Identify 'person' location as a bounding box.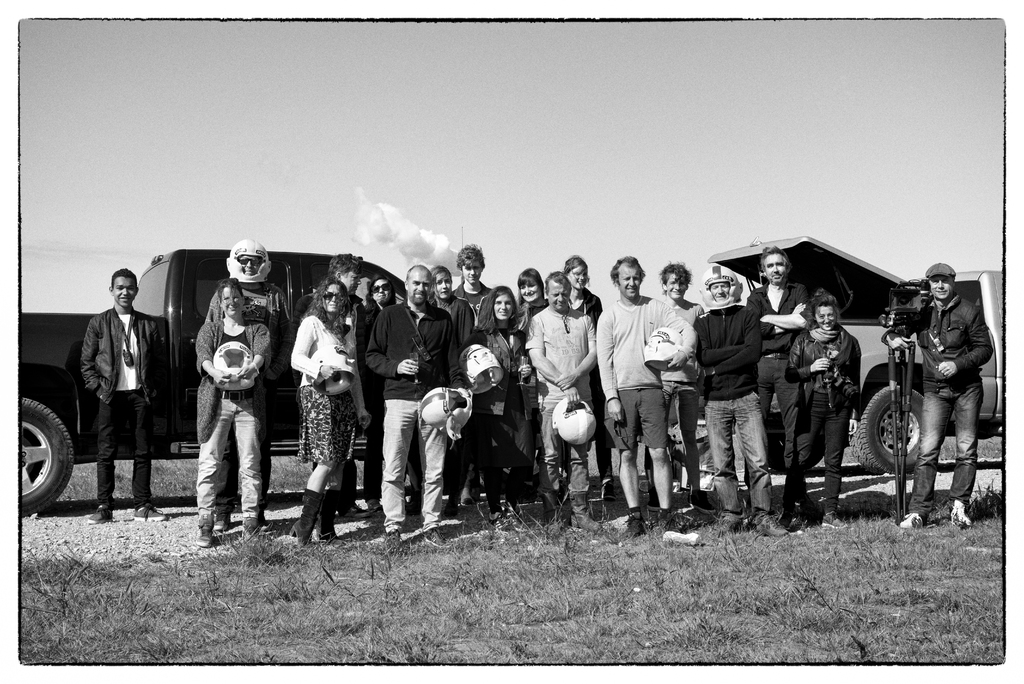
202, 241, 291, 542.
